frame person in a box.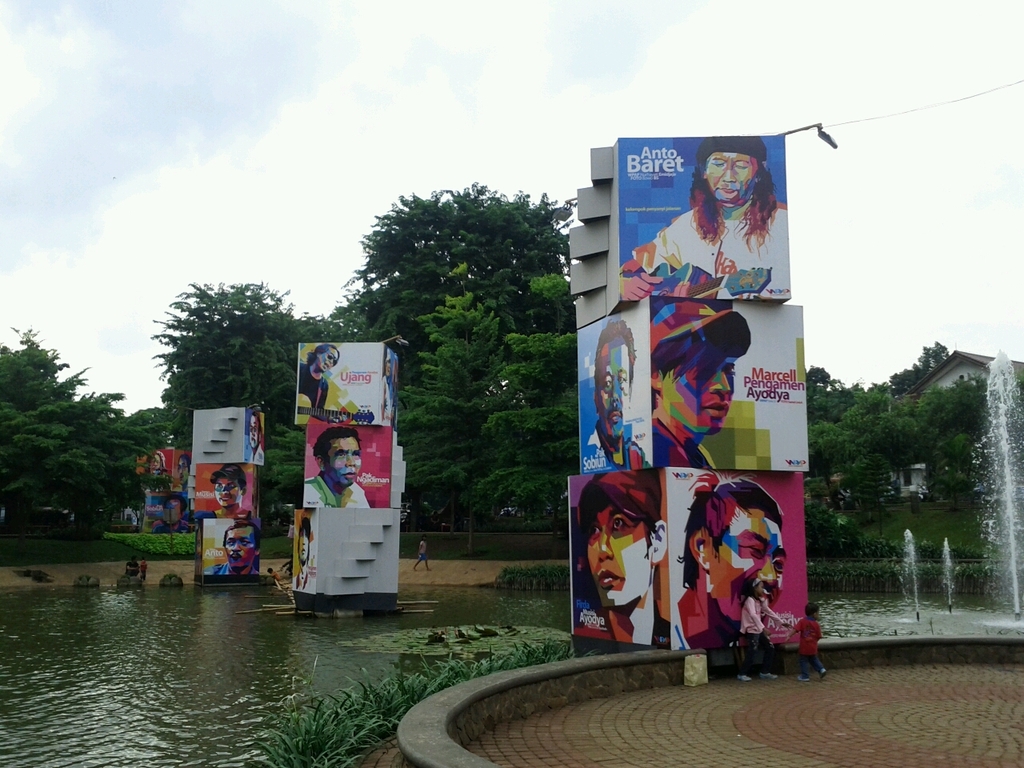
301:342:345:418.
